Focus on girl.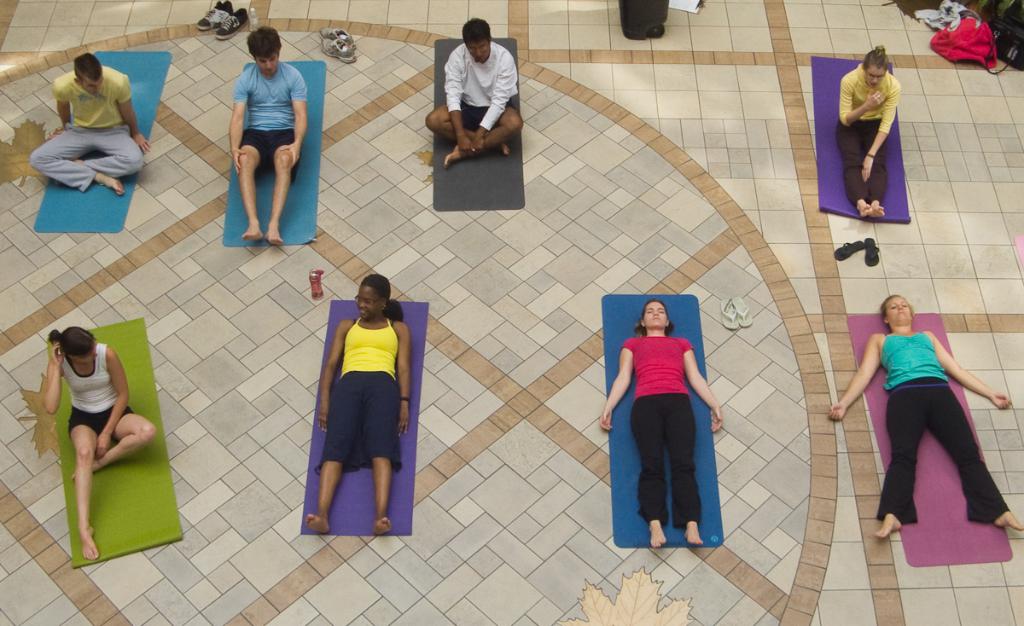
Focused at {"left": 300, "top": 275, "right": 411, "bottom": 537}.
